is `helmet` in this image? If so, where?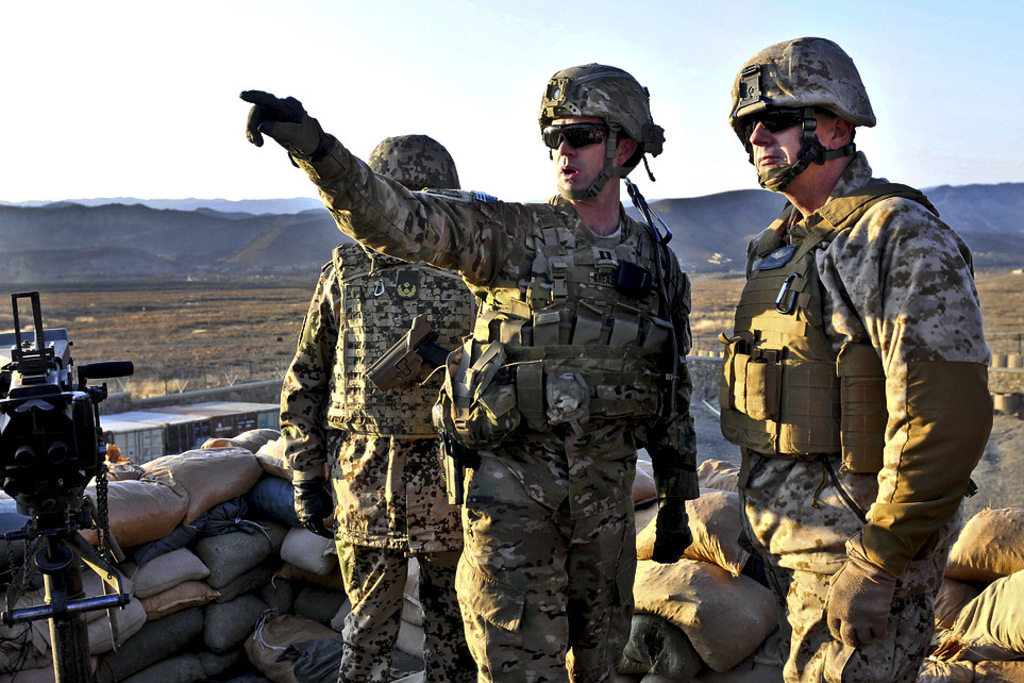
Yes, at <bbox>534, 65, 667, 200</bbox>.
